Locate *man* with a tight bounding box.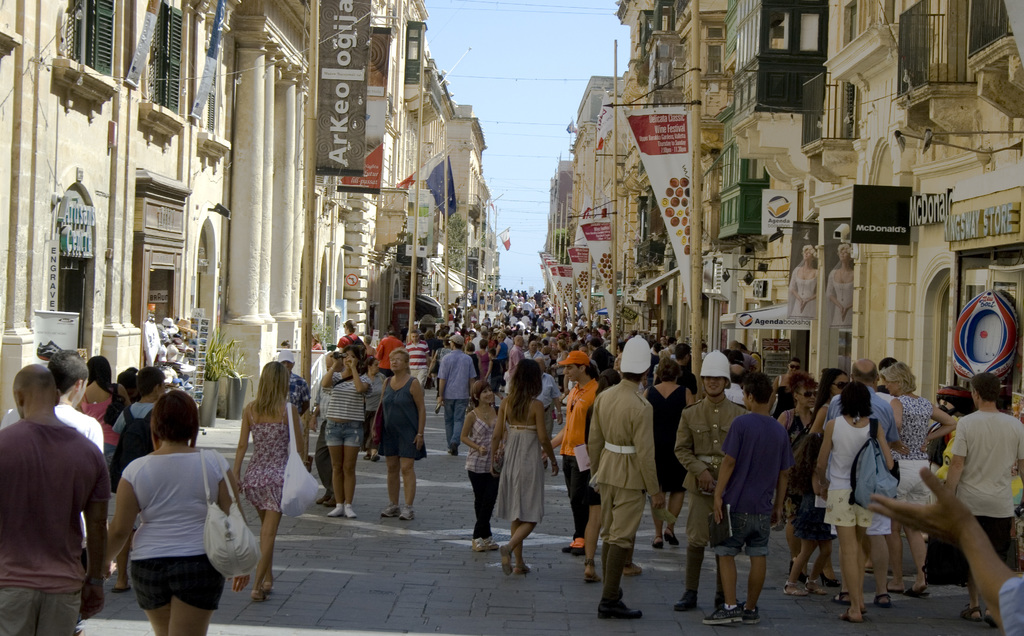
(left=45, top=348, right=103, bottom=550).
